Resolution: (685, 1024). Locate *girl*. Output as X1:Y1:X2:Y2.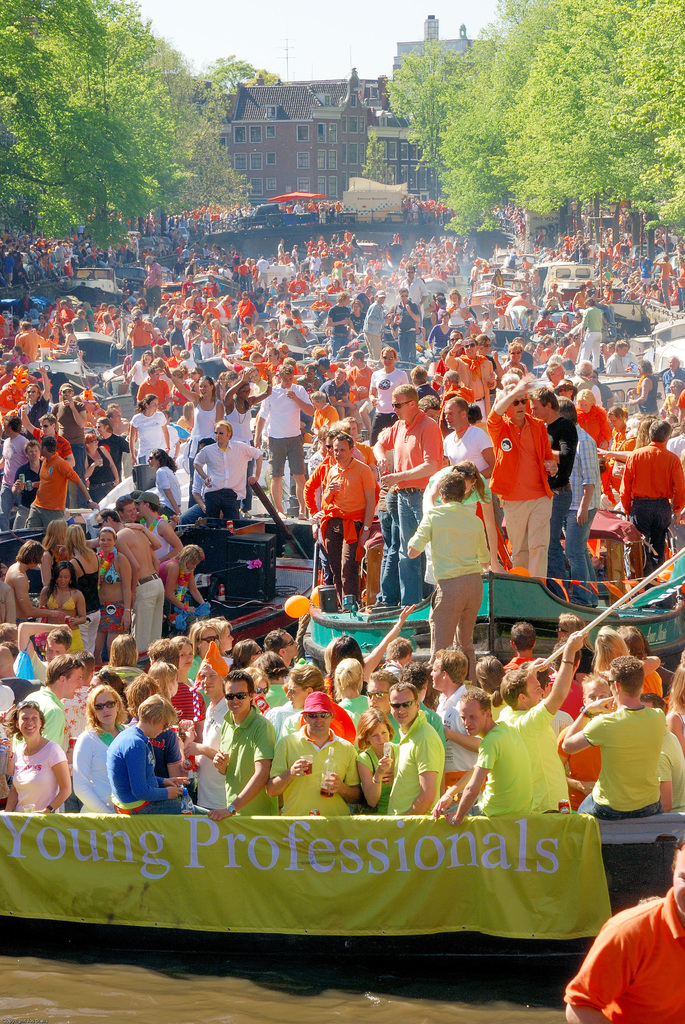
6:699:65:805.
